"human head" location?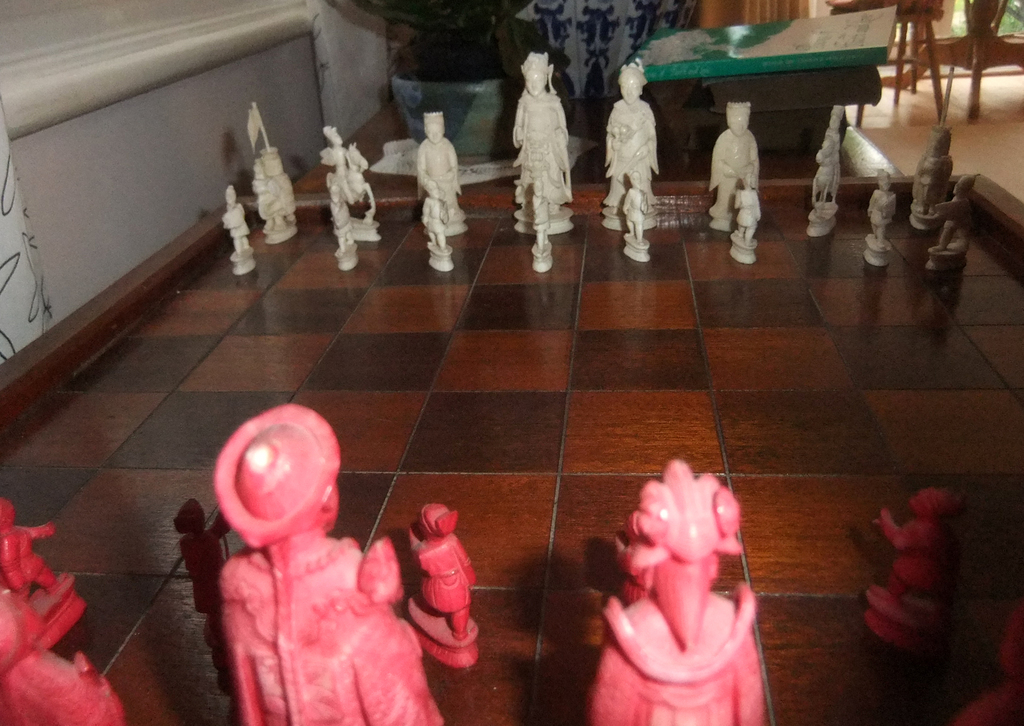
detection(630, 170, 641, 188)
